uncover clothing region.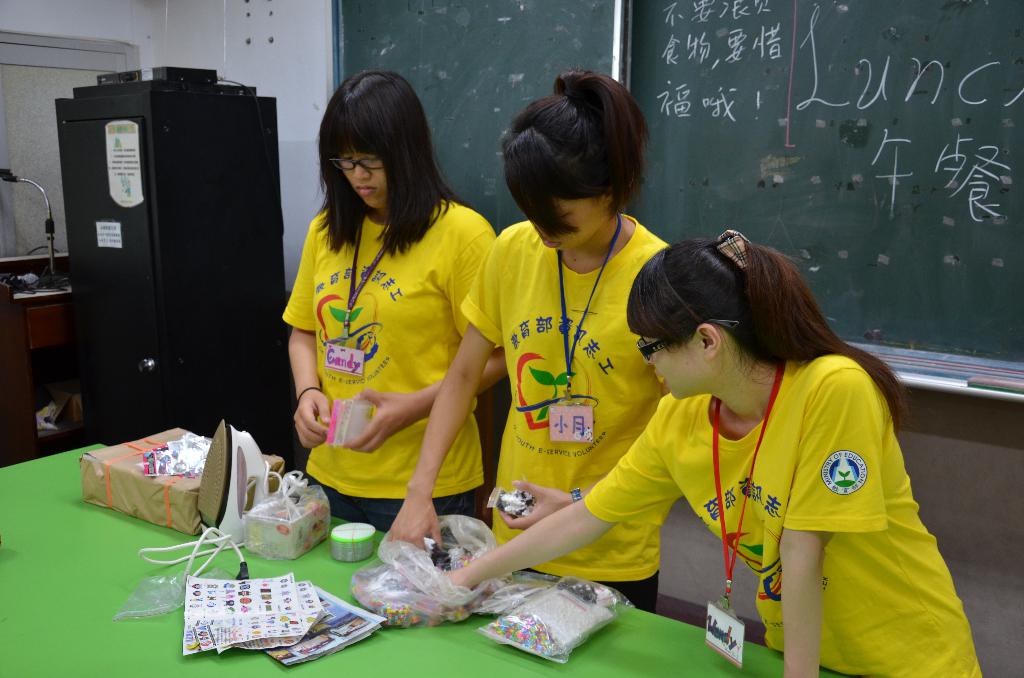
Uncovered: left=460, top=212, right=684, bottom=615.
